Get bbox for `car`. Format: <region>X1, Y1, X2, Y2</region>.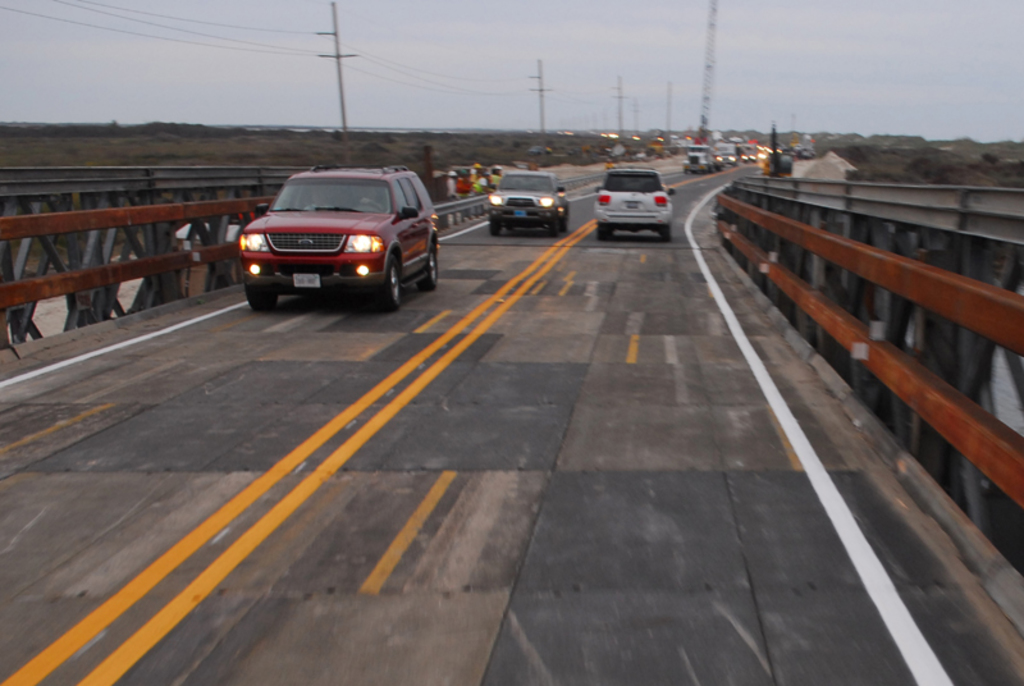
<region>486, 166, 568, 242</region>.
